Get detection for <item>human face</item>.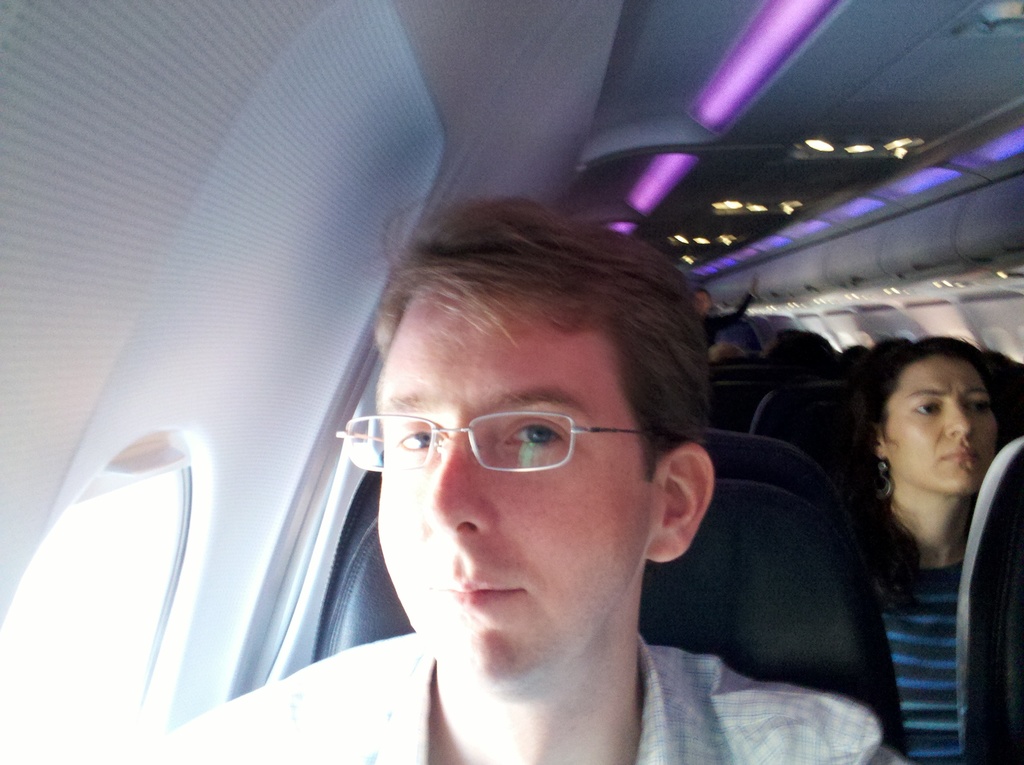
Detection: 374, 293, 655, 682.
